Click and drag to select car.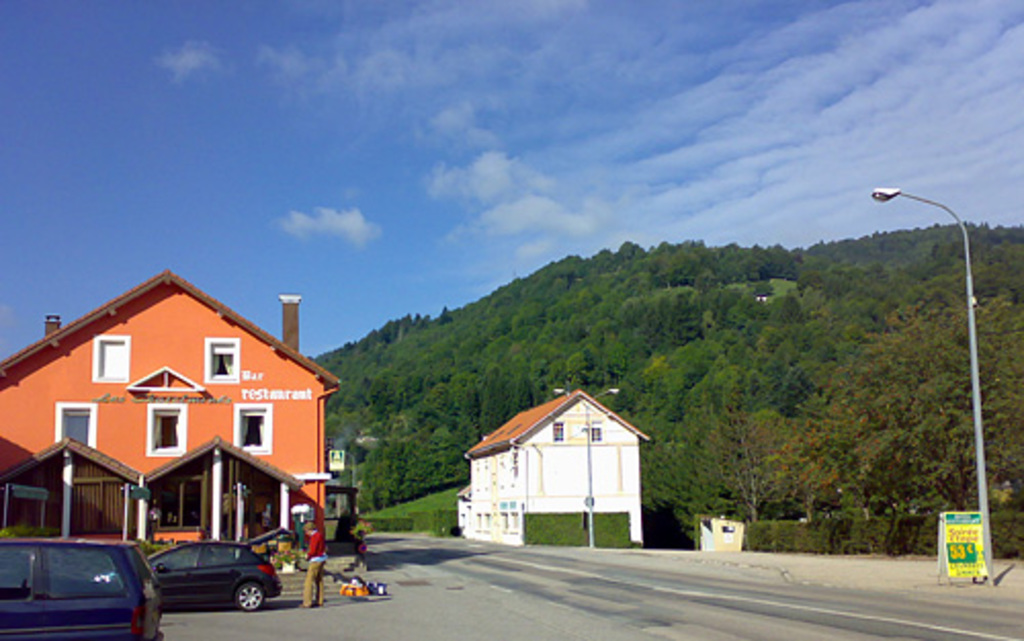
Selection: 94,537,293,614.
